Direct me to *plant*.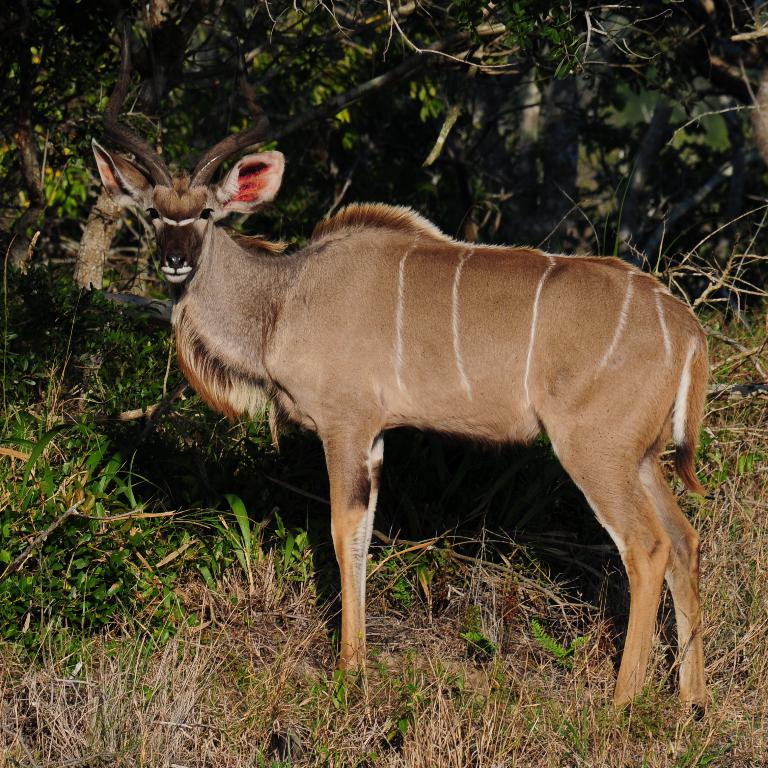
Direction: left=526, top=614, right=594, bottom=671.
